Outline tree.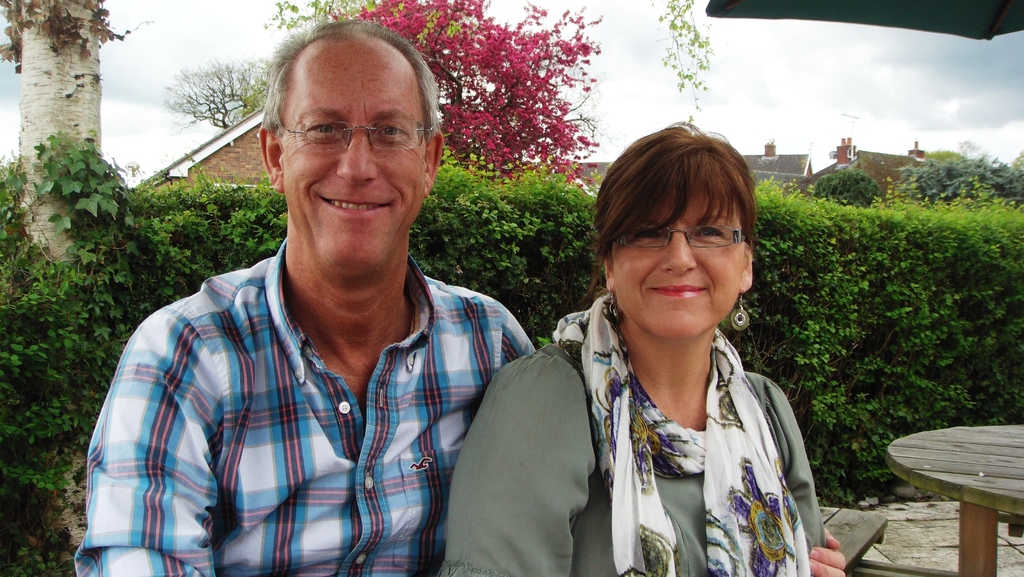
Outline: select_region(161, 56, 266, 133).
